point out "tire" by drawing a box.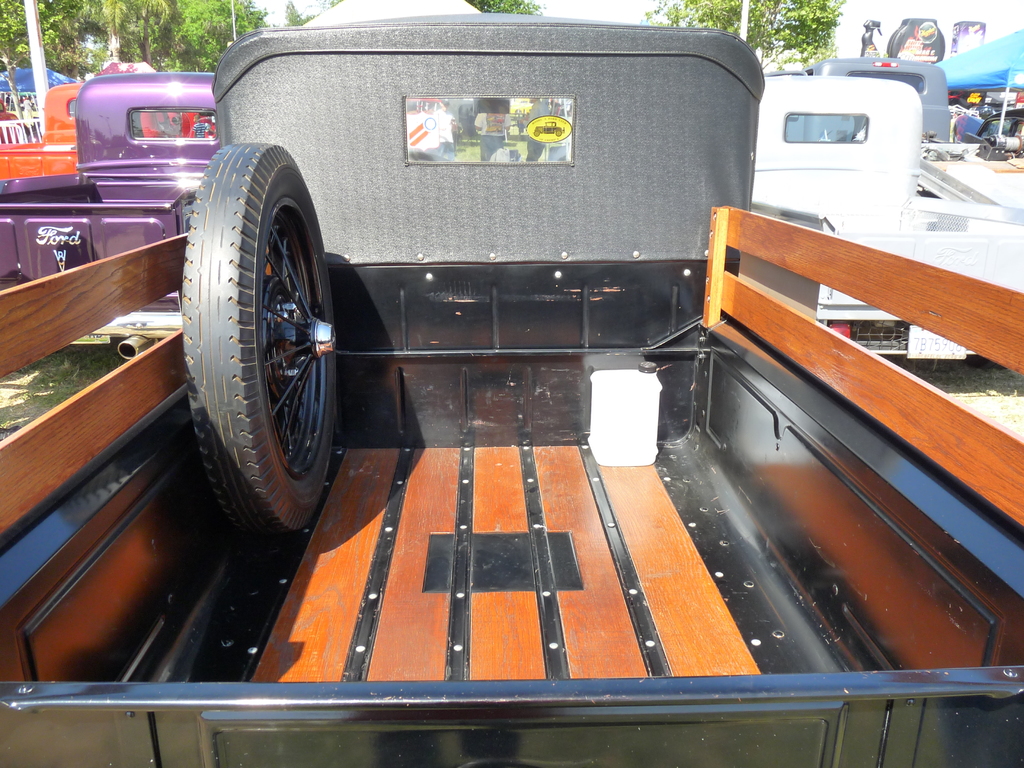
pyautogui.locateOnScreen(176, 116, 333, 561).
